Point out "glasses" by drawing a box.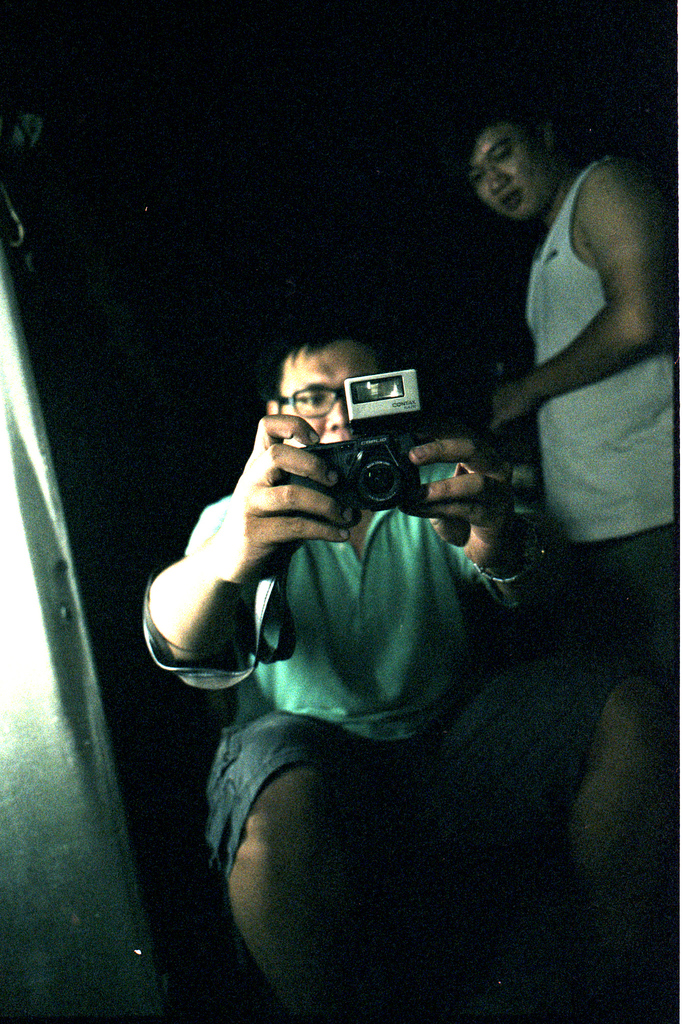
region(276, 385, 344, 422).
